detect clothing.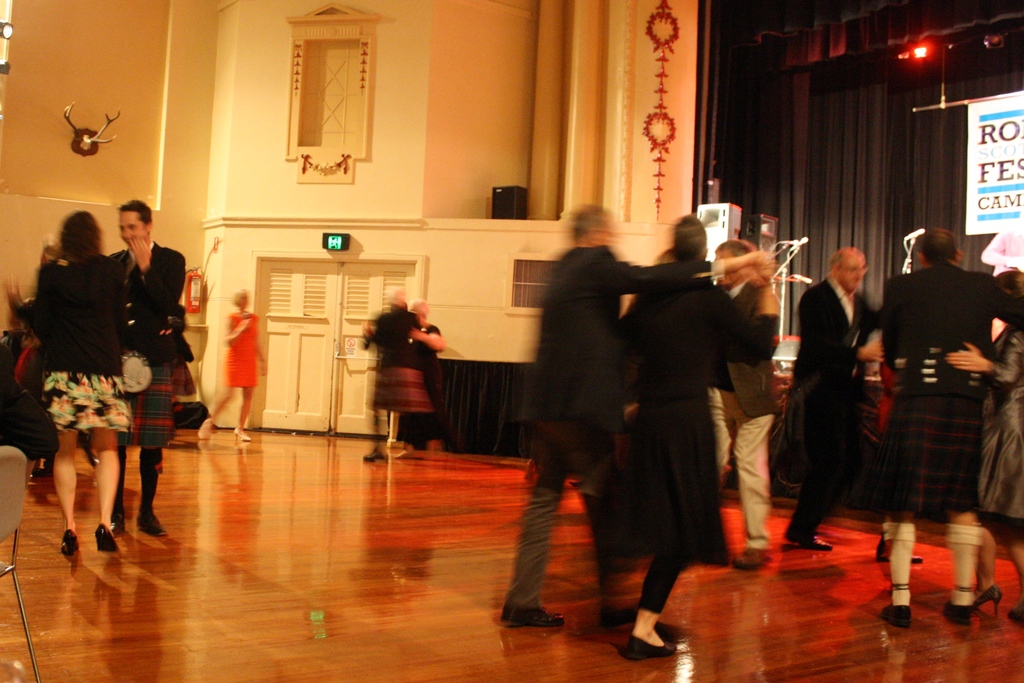
Detected at bbox=[106, 241, 188, 522].
